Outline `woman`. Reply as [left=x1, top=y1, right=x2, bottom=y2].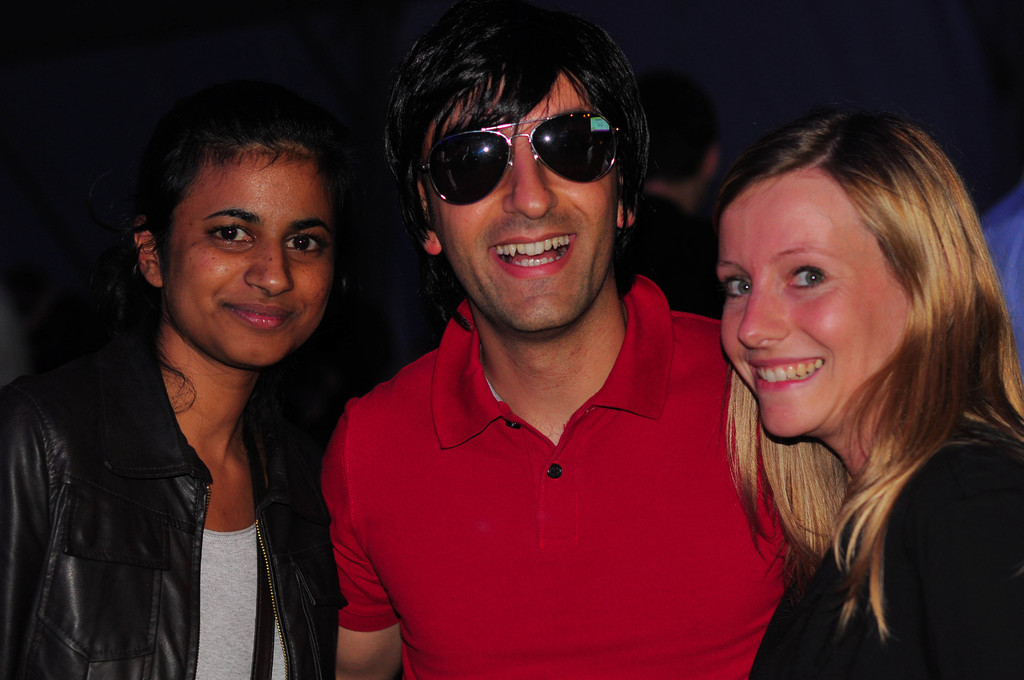
[left=715, top=99, right=1023, bottom=679].
